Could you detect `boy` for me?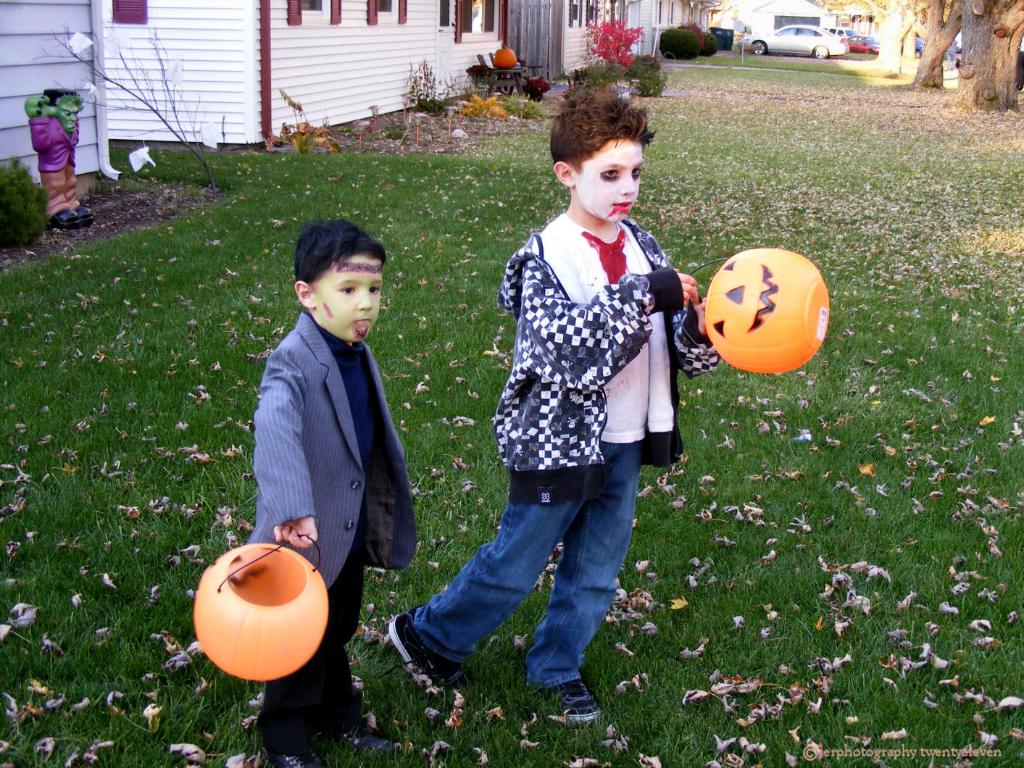
Detection result: (243, 219, 421, 767).
